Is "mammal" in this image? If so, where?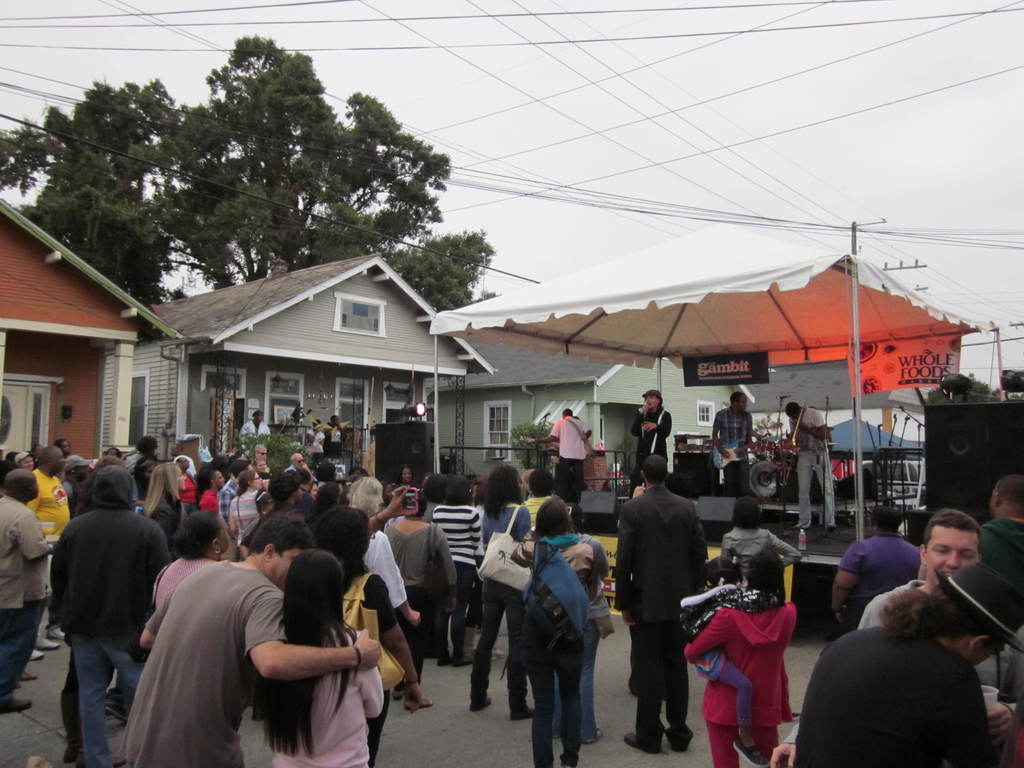
Yes, at (x1=534, y1=408, x2=596, y2=512).
